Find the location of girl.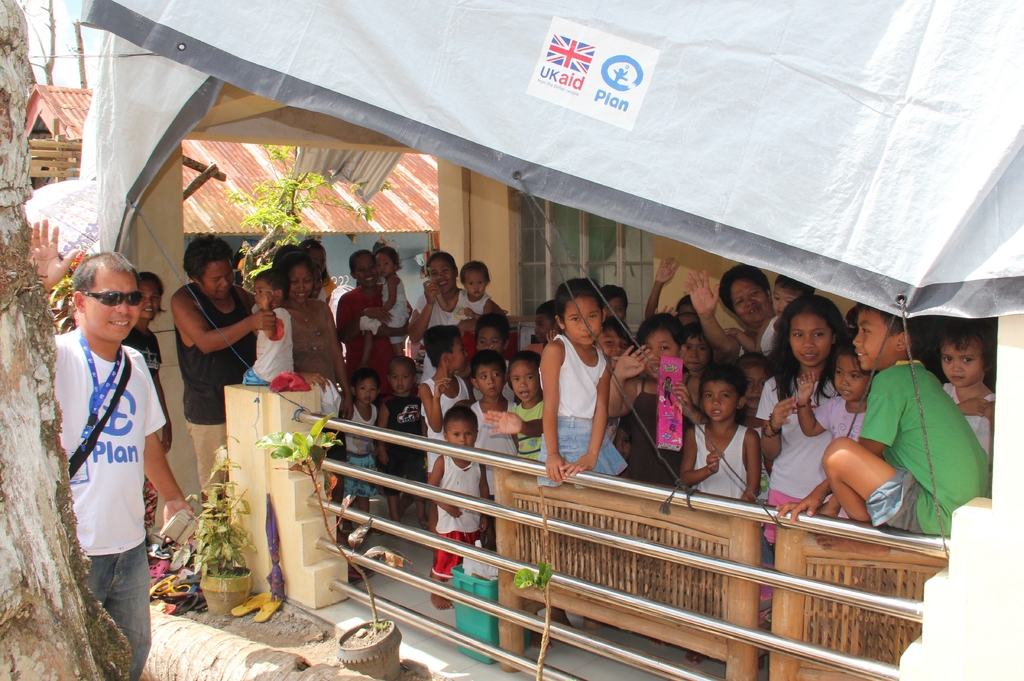
Location: x1=789, y1=332, x2=877, y2=523.
